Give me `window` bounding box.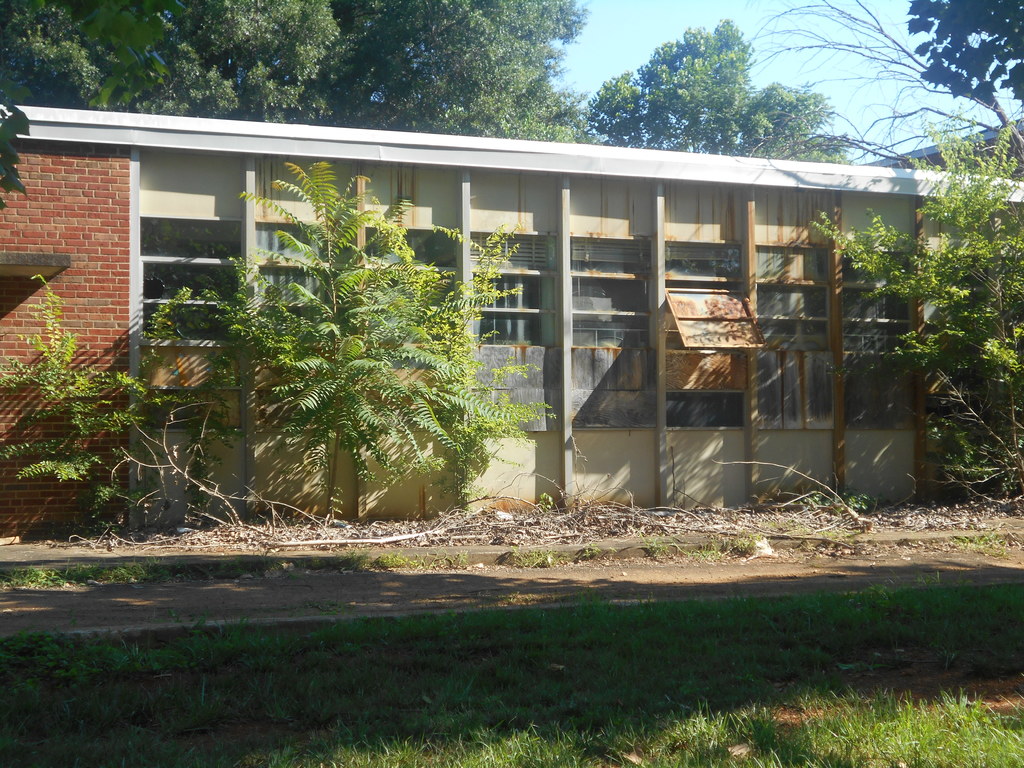
843 257 909 347.
